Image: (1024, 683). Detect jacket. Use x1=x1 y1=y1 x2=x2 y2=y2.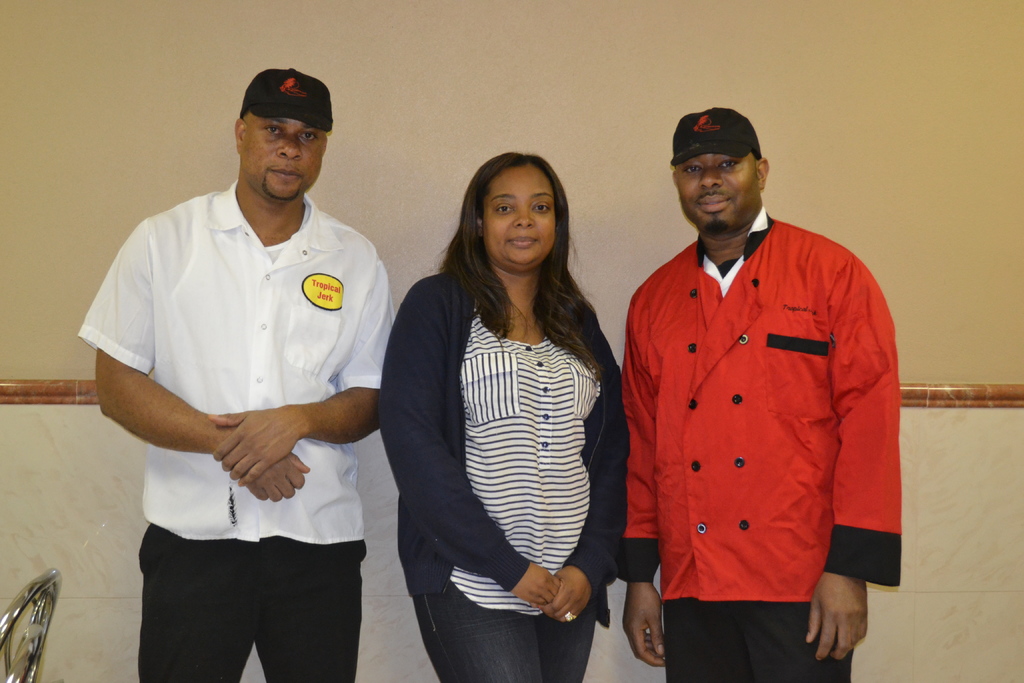
x1=611 y1=153 x2=904 y2=614.
